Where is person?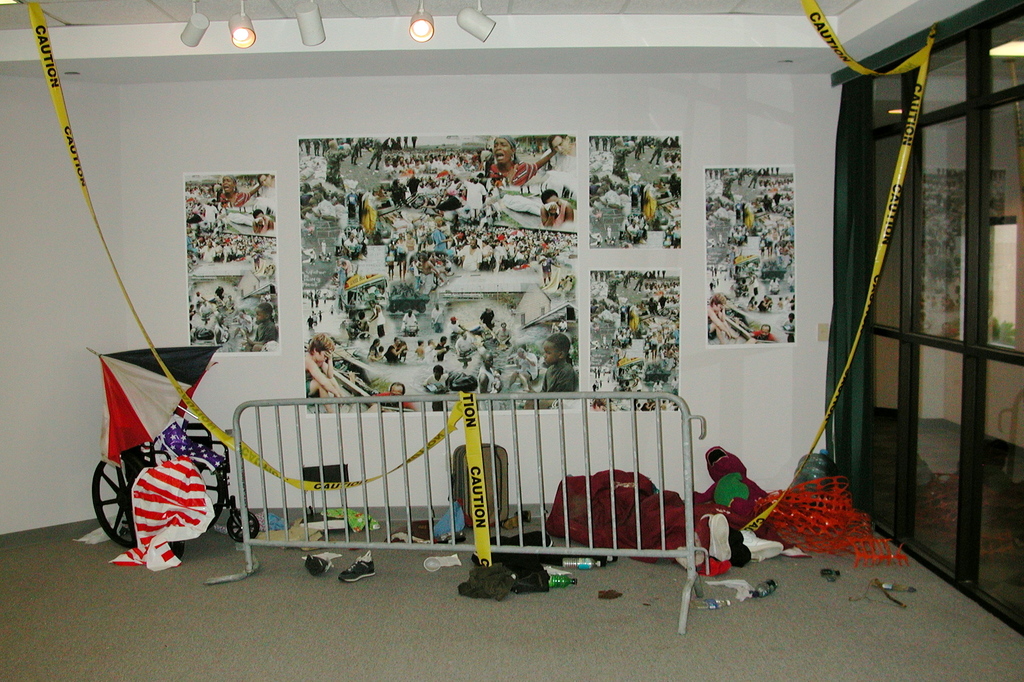
370:300:390:333.
